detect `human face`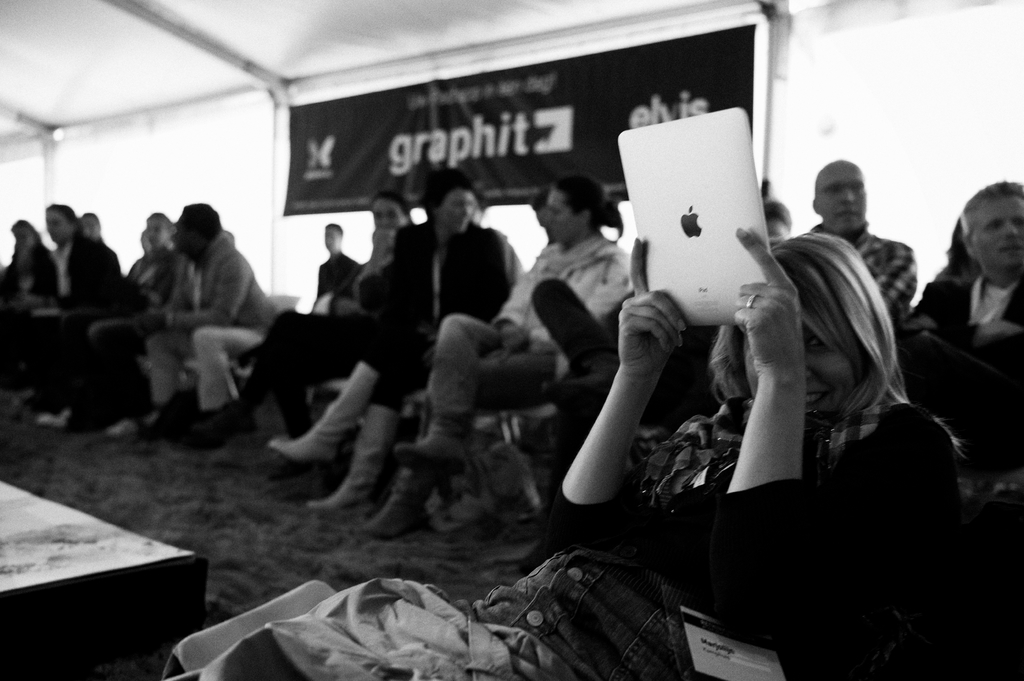
[84,216,96,236]
